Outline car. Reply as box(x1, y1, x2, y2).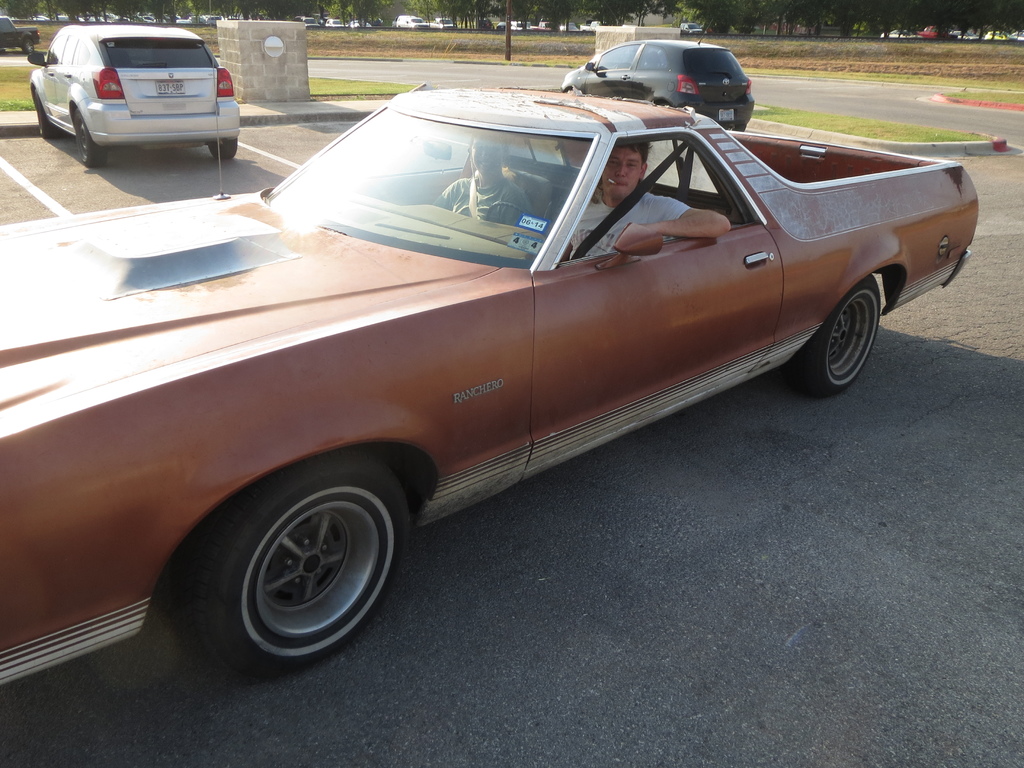
box(527, 20, 553, 30).
